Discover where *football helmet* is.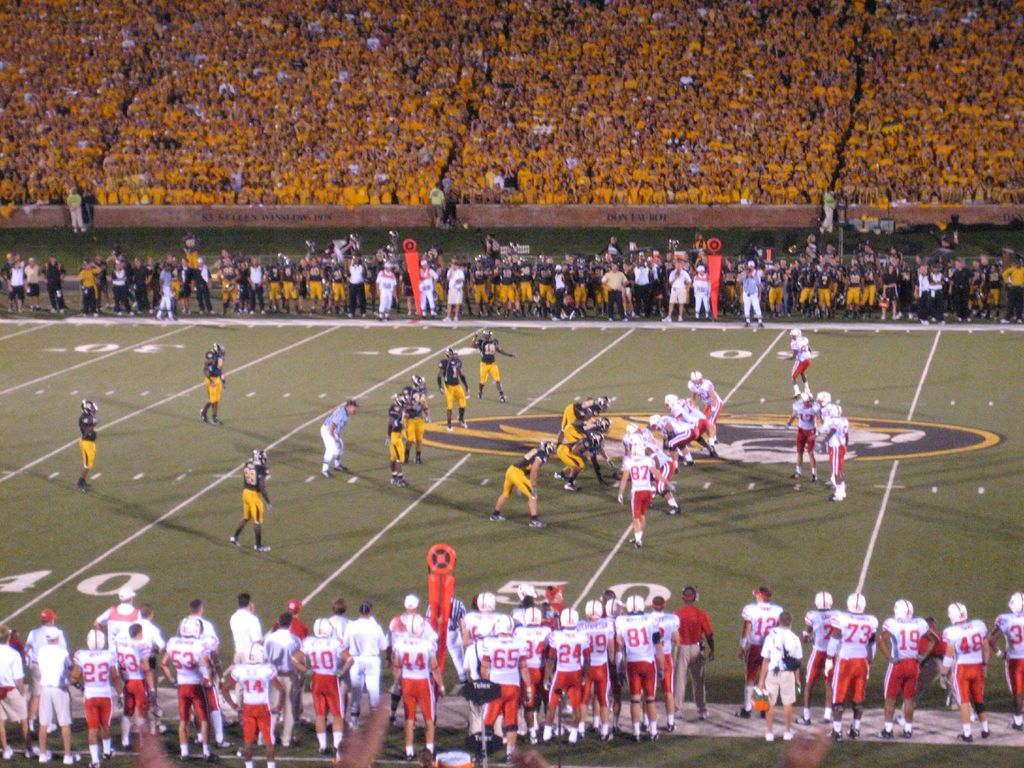
Discovered at 408,372,426,390.
